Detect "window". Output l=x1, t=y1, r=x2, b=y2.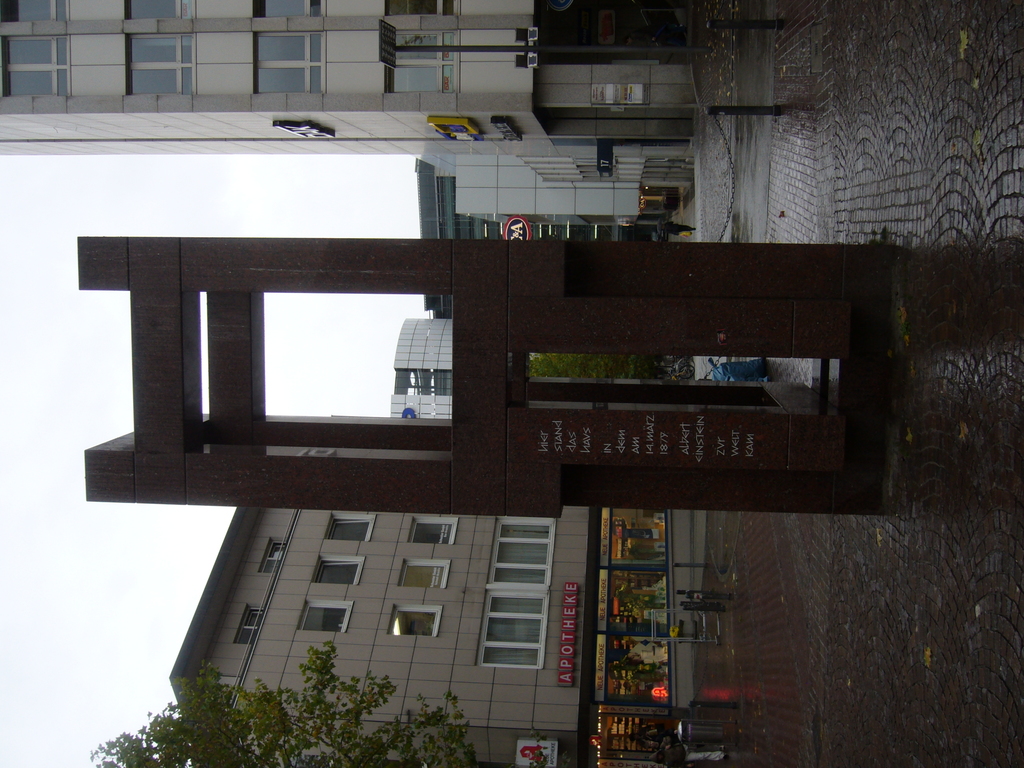
l=248, t=0, r=334, b=101.
